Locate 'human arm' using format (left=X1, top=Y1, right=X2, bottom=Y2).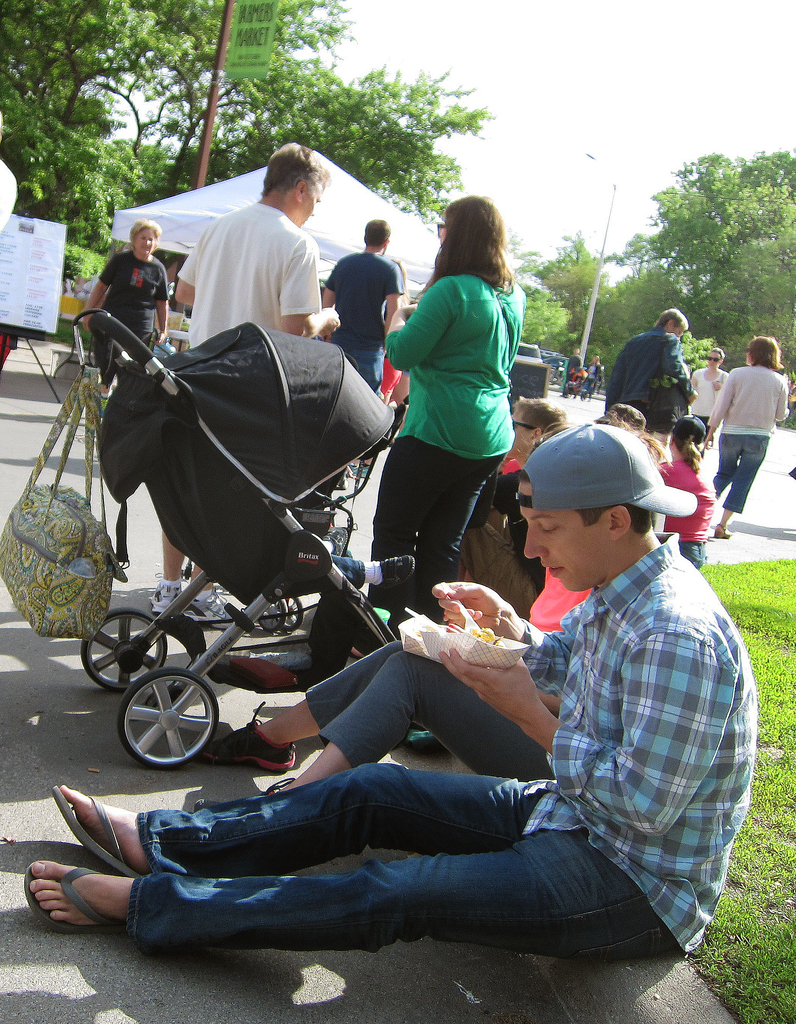
(left=153, top=273, right=167, bottom=351).
